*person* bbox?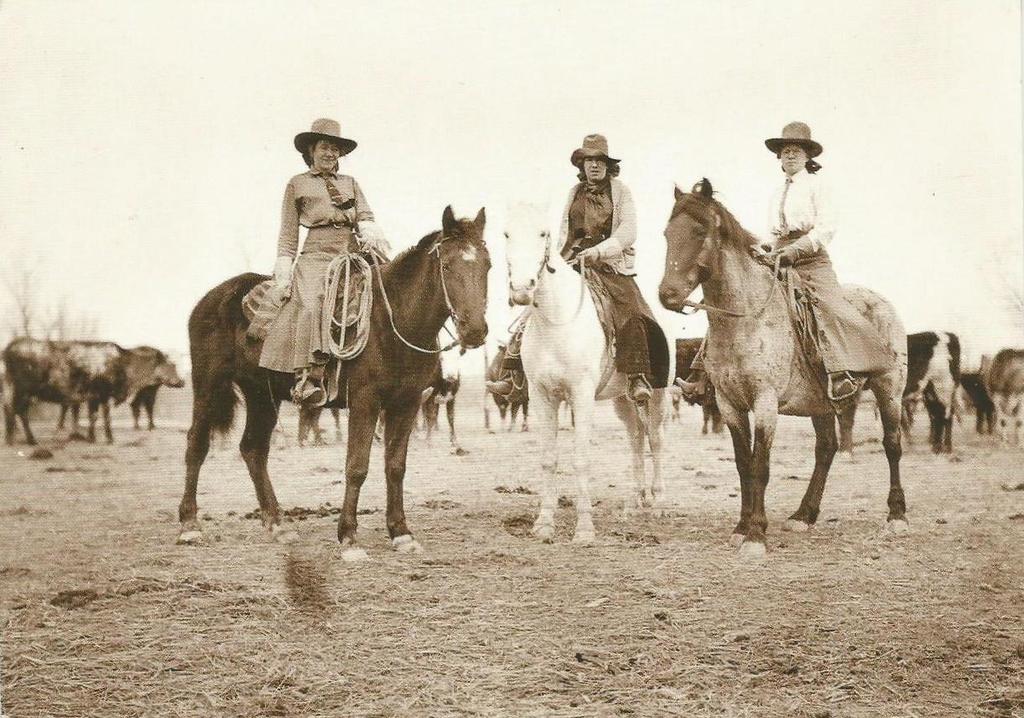
locate(674, 120, 897, 412)
